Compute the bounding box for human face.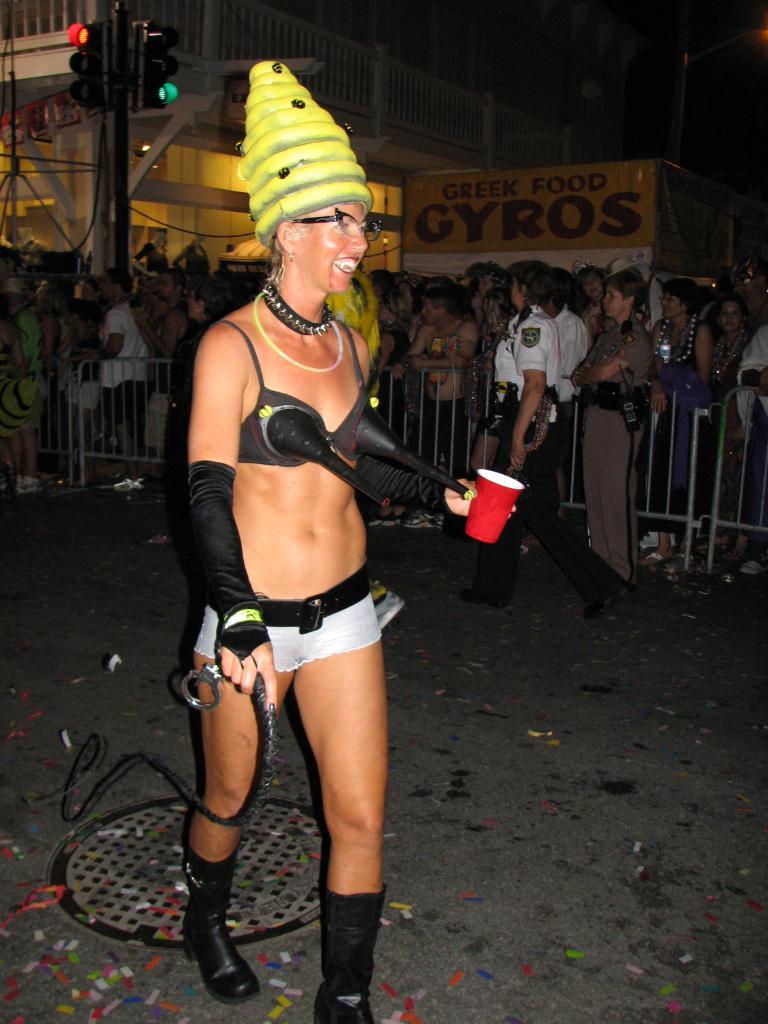
(left=723, top=301, right=744, bottom=331).
